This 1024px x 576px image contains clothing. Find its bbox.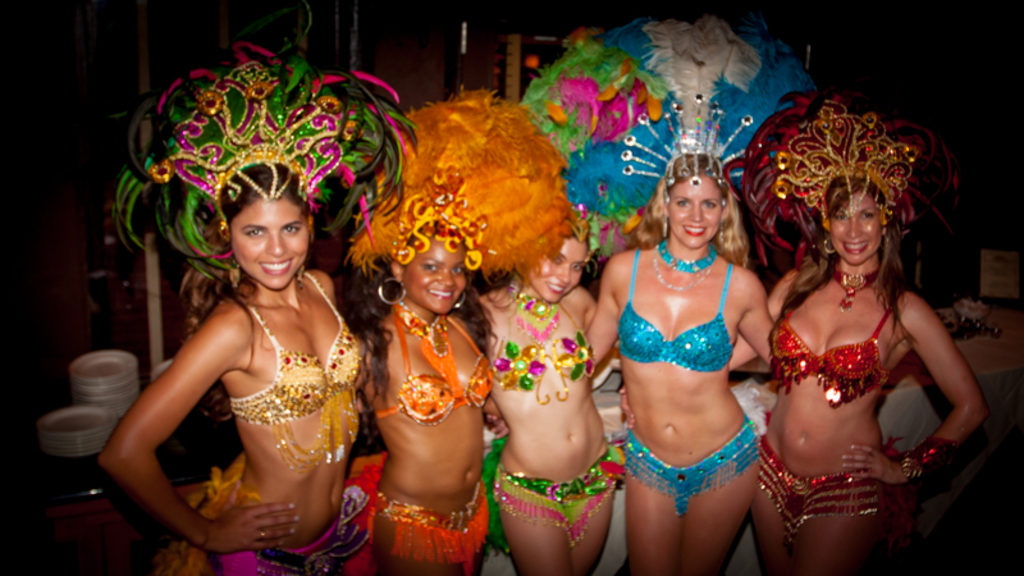
620,415,772,520.
